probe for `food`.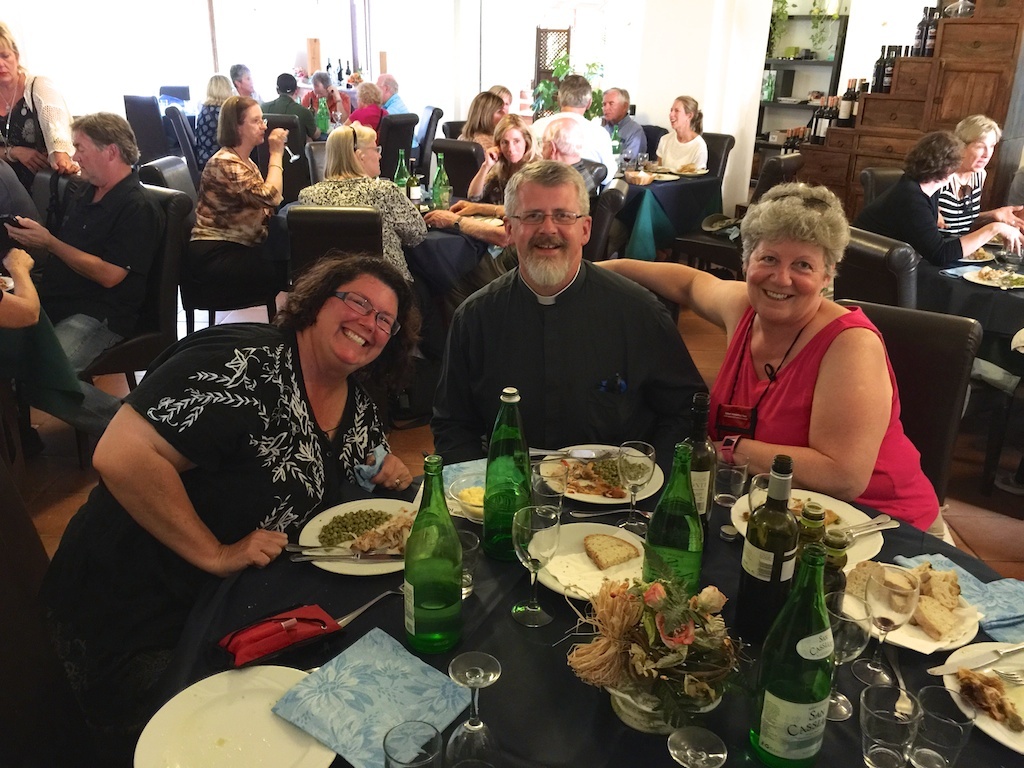
Probe result: region(455, 483, 487, 522).
